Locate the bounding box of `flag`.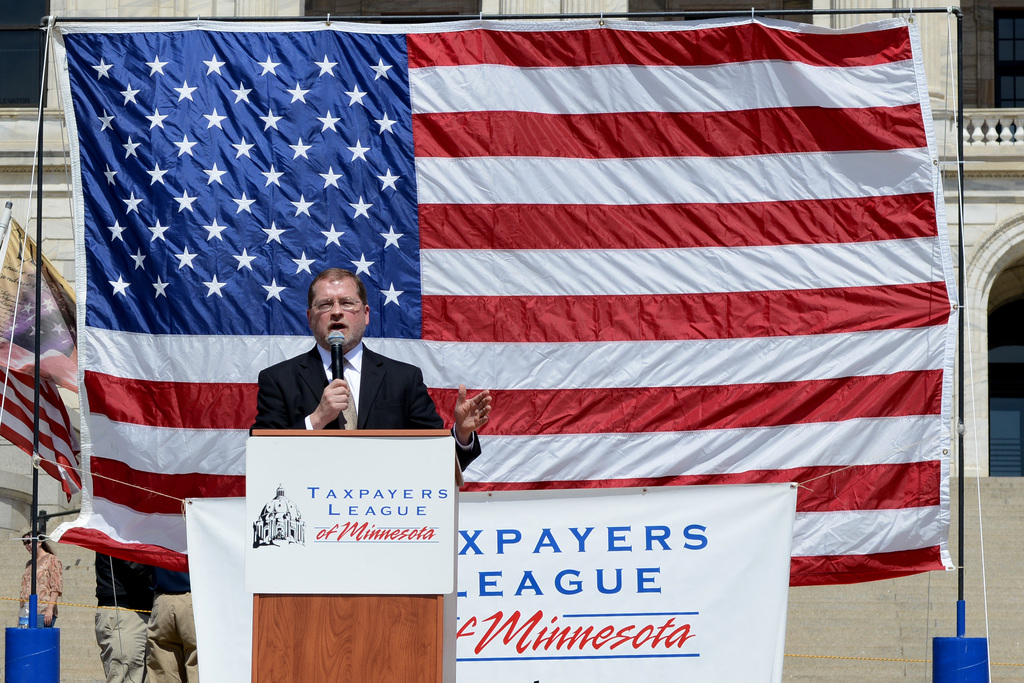
Bounding box: detection(0, 214, 87, 402).
